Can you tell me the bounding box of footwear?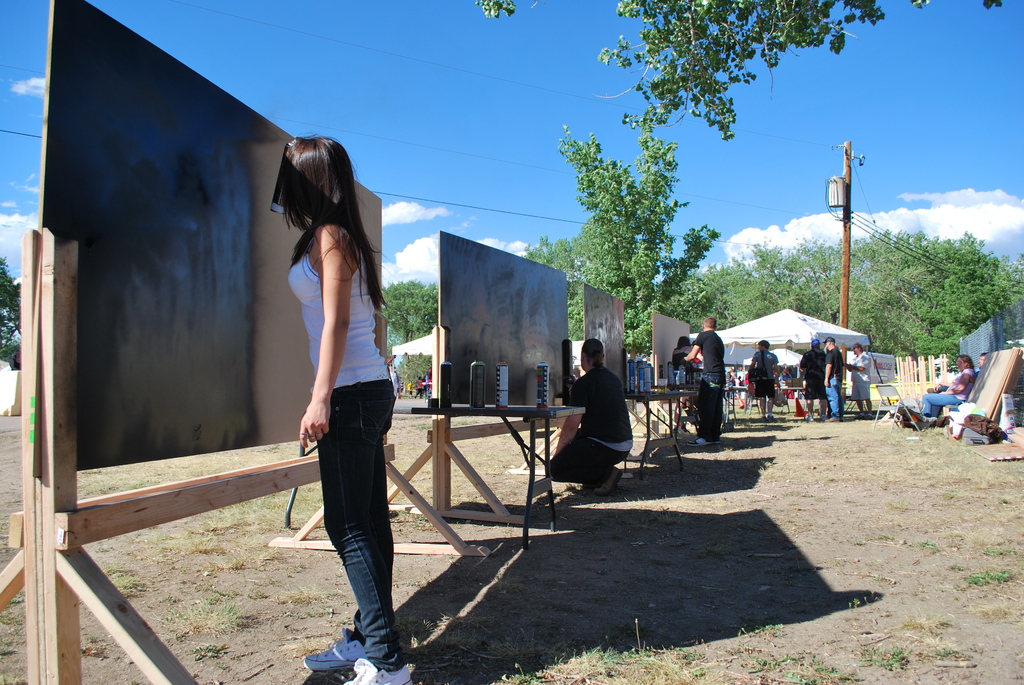
[340, 661, 413, 684].
